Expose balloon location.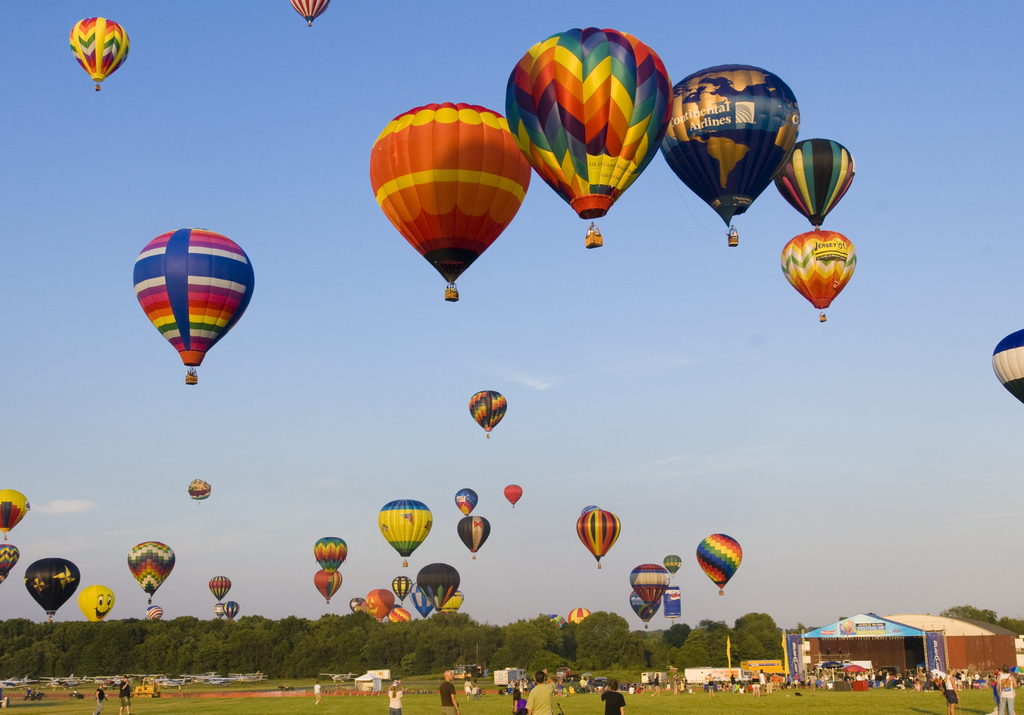
Exposed at l=134, t=227, r=255, b=366.
